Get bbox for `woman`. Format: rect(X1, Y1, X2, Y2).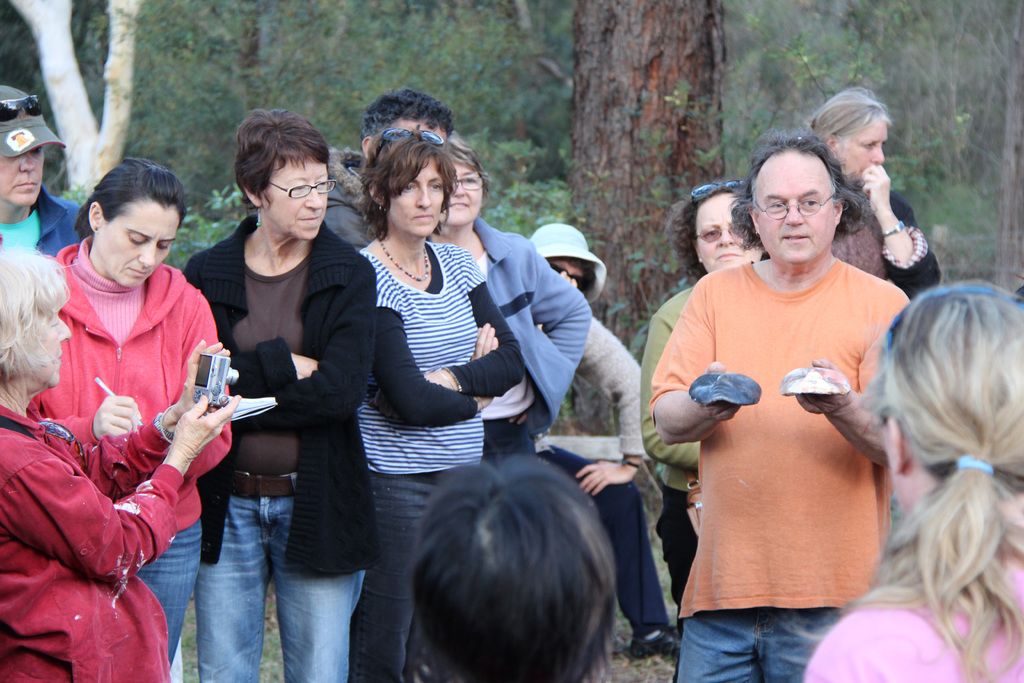
rect(355, 130, 537, 673).
